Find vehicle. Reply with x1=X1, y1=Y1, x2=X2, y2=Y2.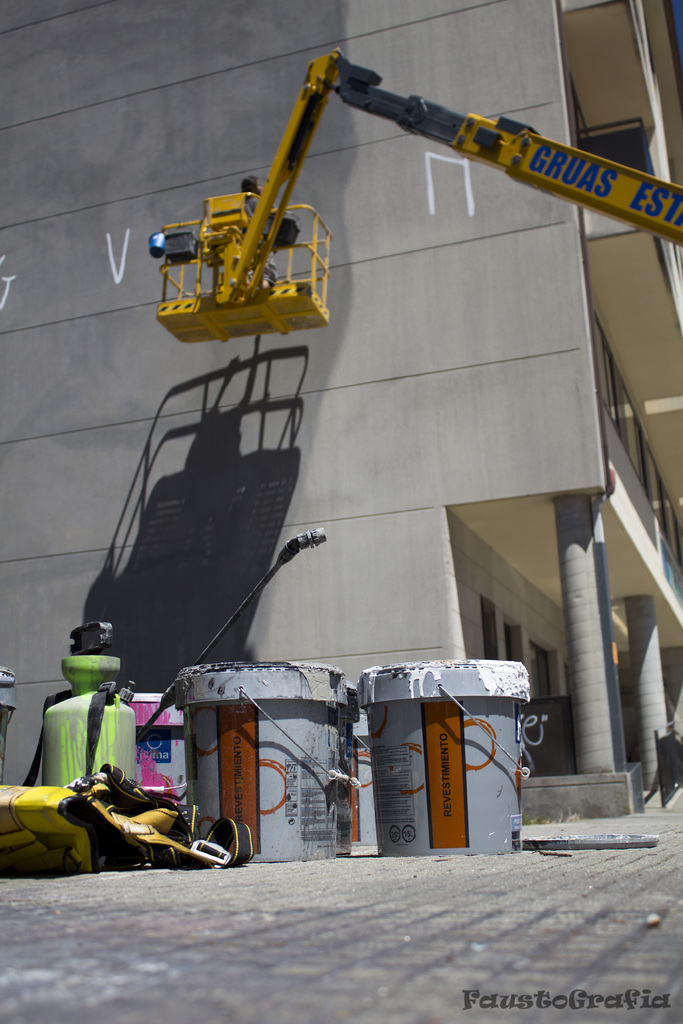
x1=157, y1=50, x2=682, y2=353.
